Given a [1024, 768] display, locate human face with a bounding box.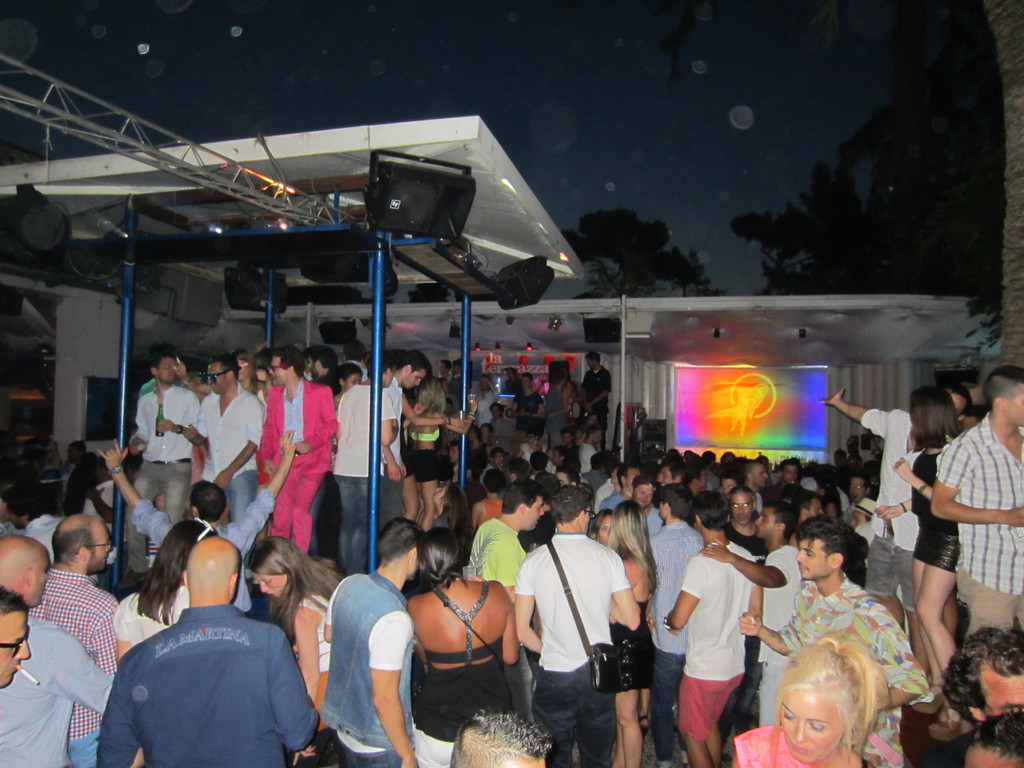
Located: {"left": 731, "top": 497, "right": 753, "bottom": 526}.
